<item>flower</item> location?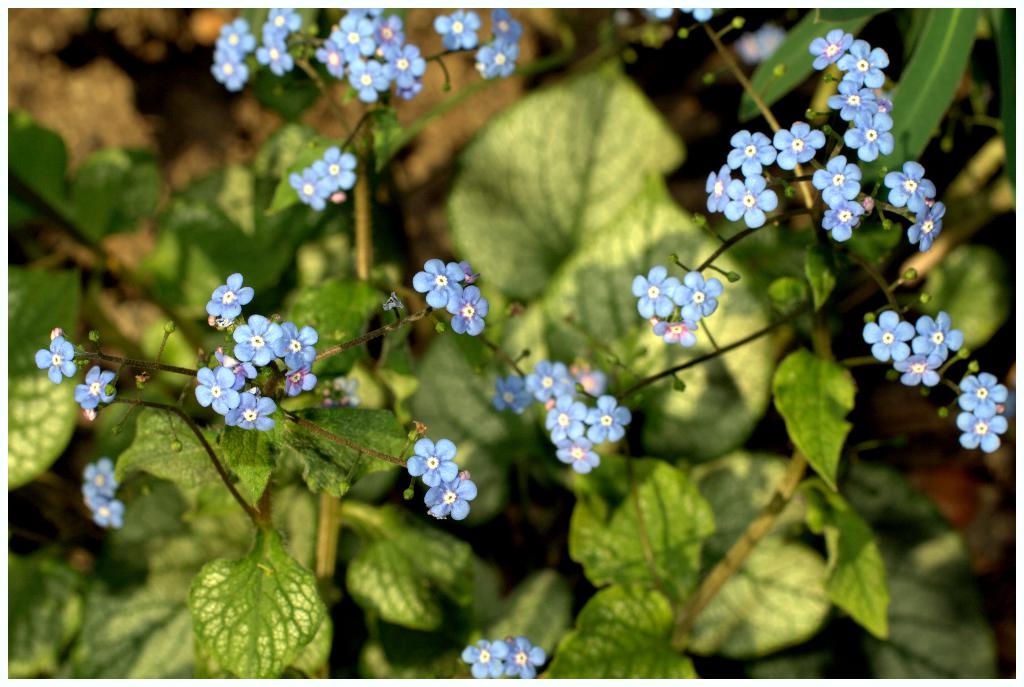
(584,396,628,444)
